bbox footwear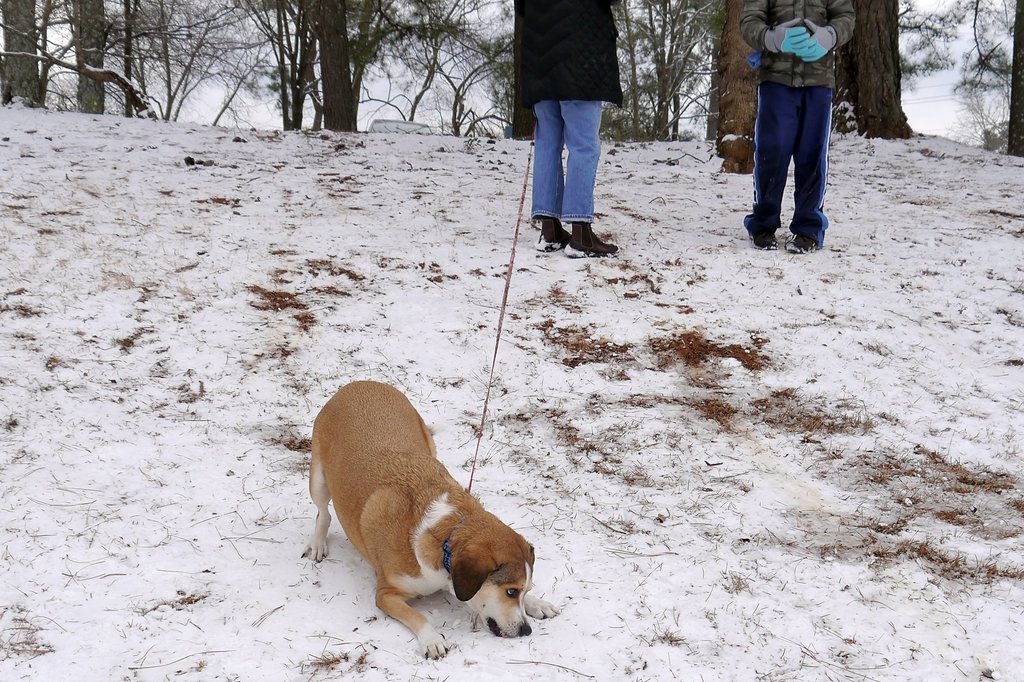
(536, 218, 575, 249)
